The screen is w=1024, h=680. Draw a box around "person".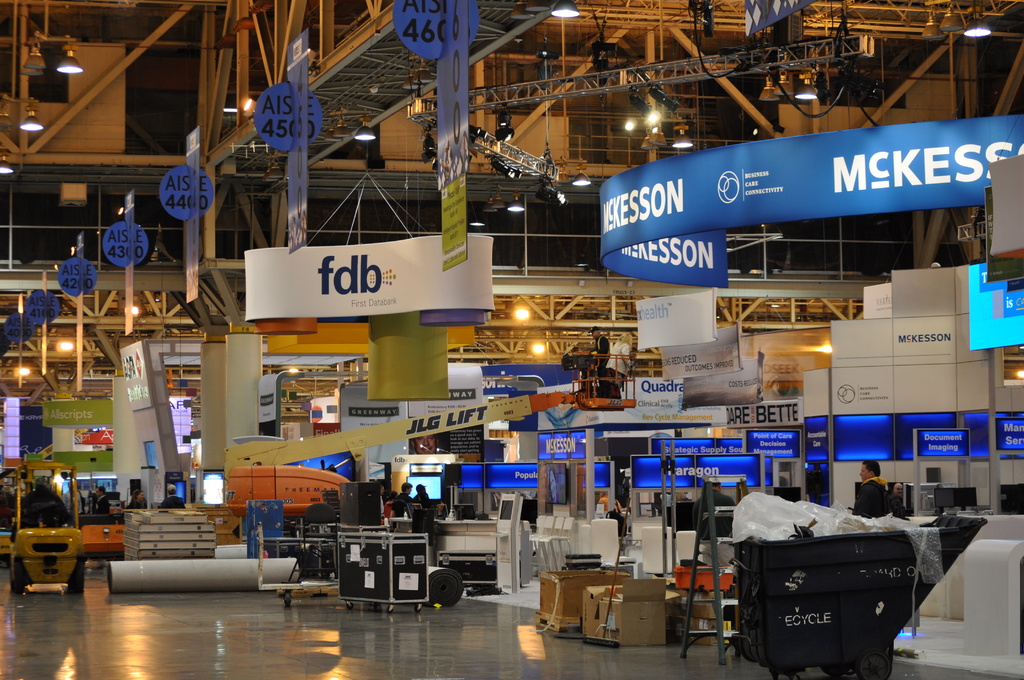
crop(410, 433, 437, 453).
